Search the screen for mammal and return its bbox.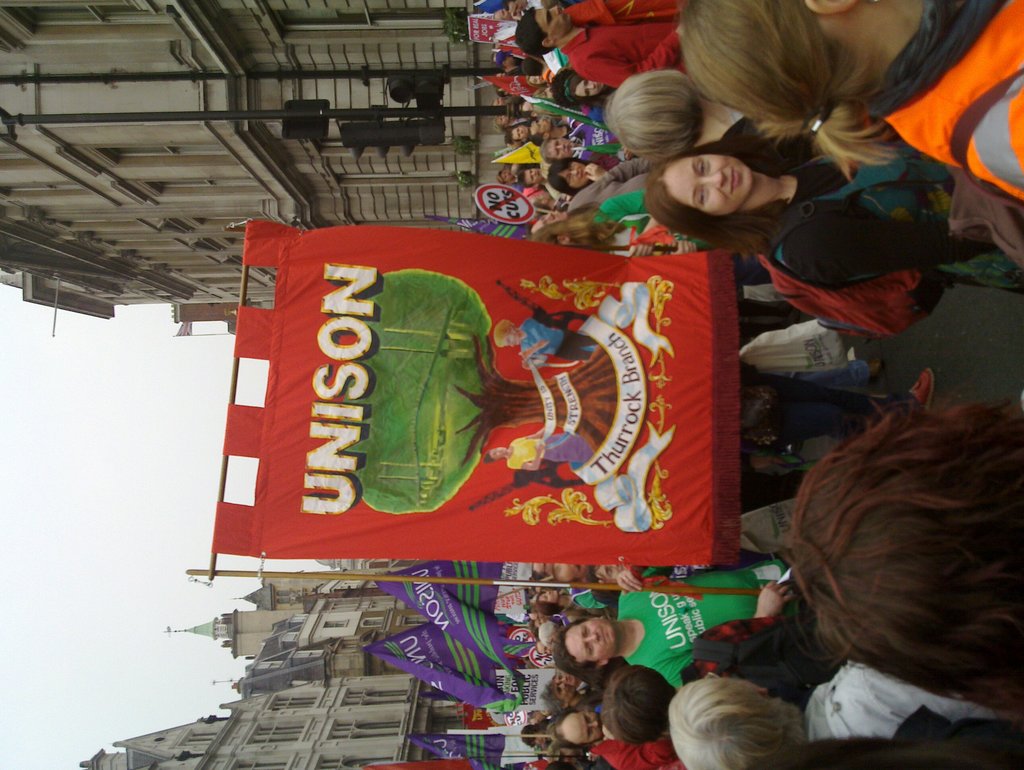
Found: 669:660:987:769.
